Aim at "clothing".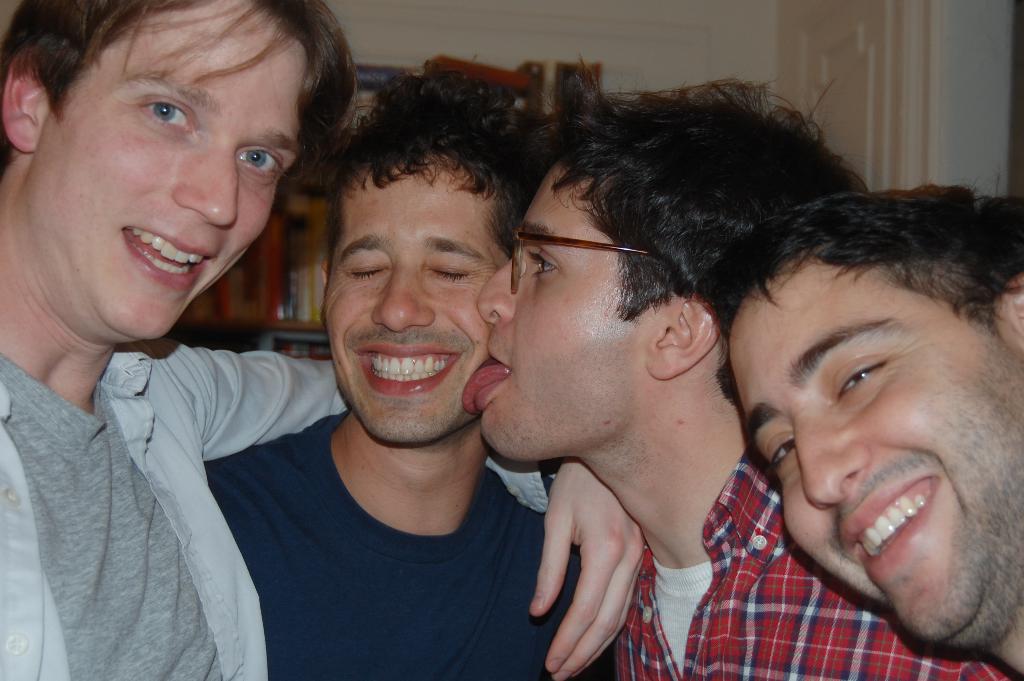
Aimed at region(191, 406, 602, 680).
